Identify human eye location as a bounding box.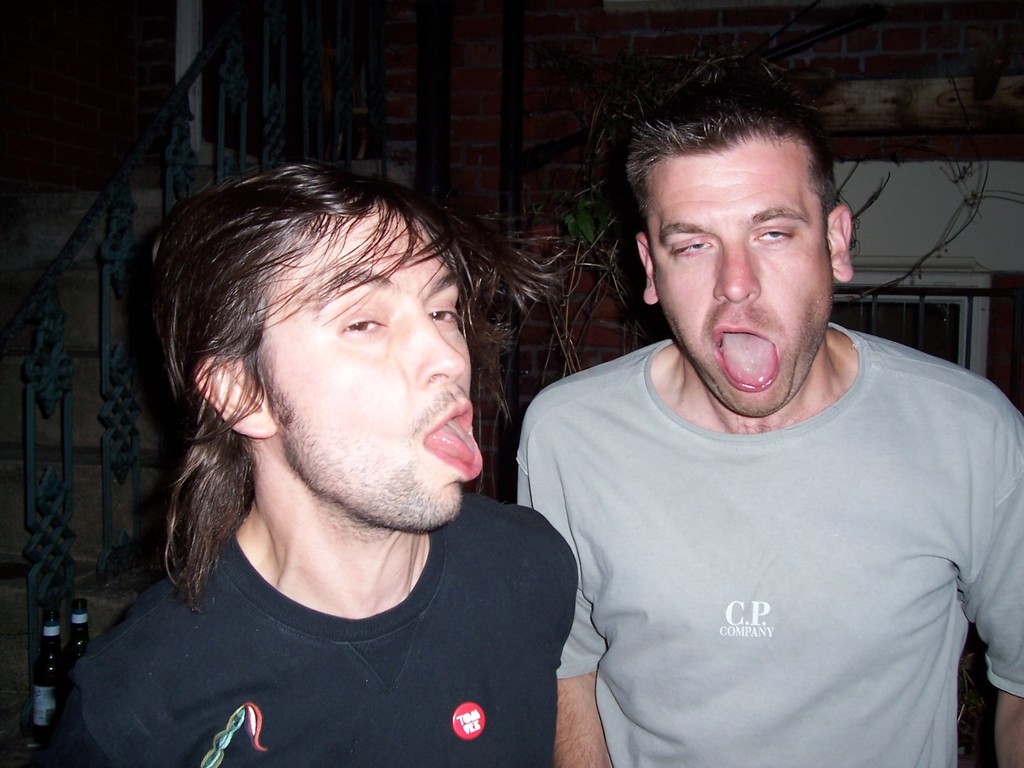
x1=423, y1=301, x2=459, y2=331.
